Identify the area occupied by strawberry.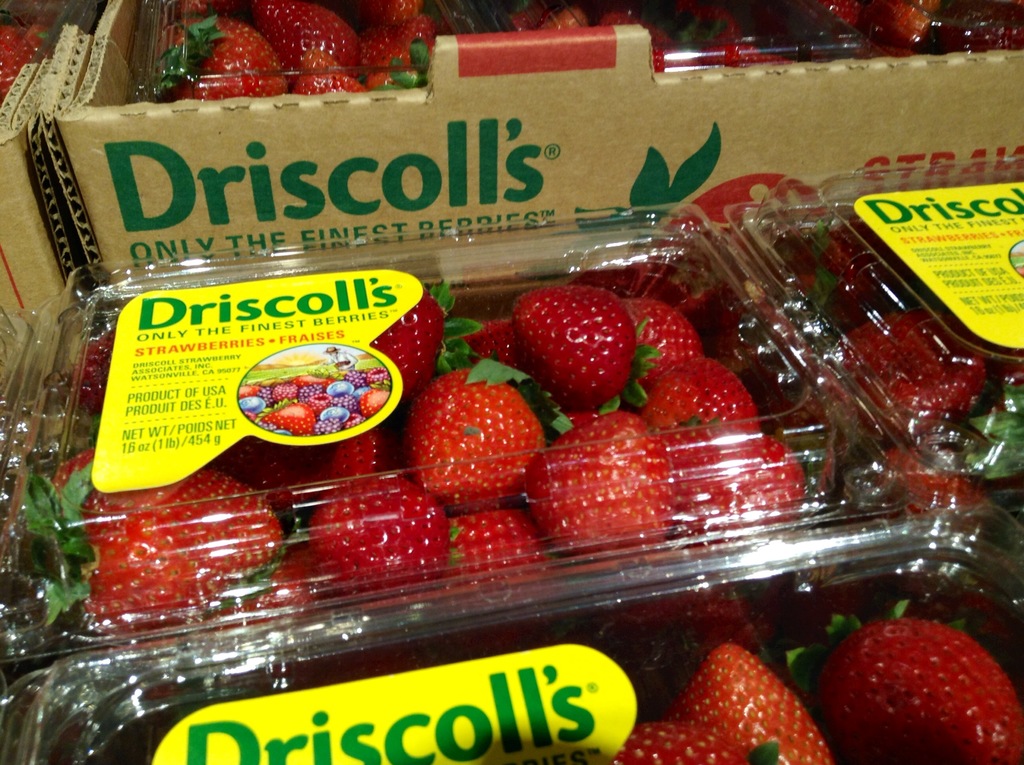
Area: x1=784, y1=232, x2=874, y2=334.
